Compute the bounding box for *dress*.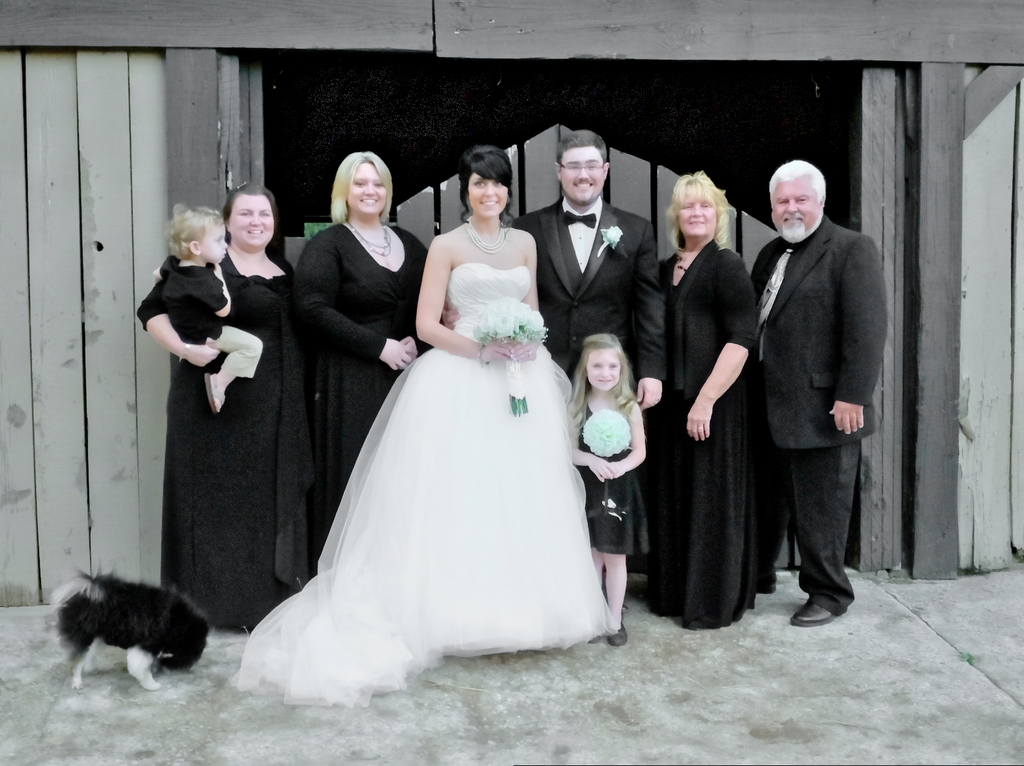
box(229, 261, 621, 710).
